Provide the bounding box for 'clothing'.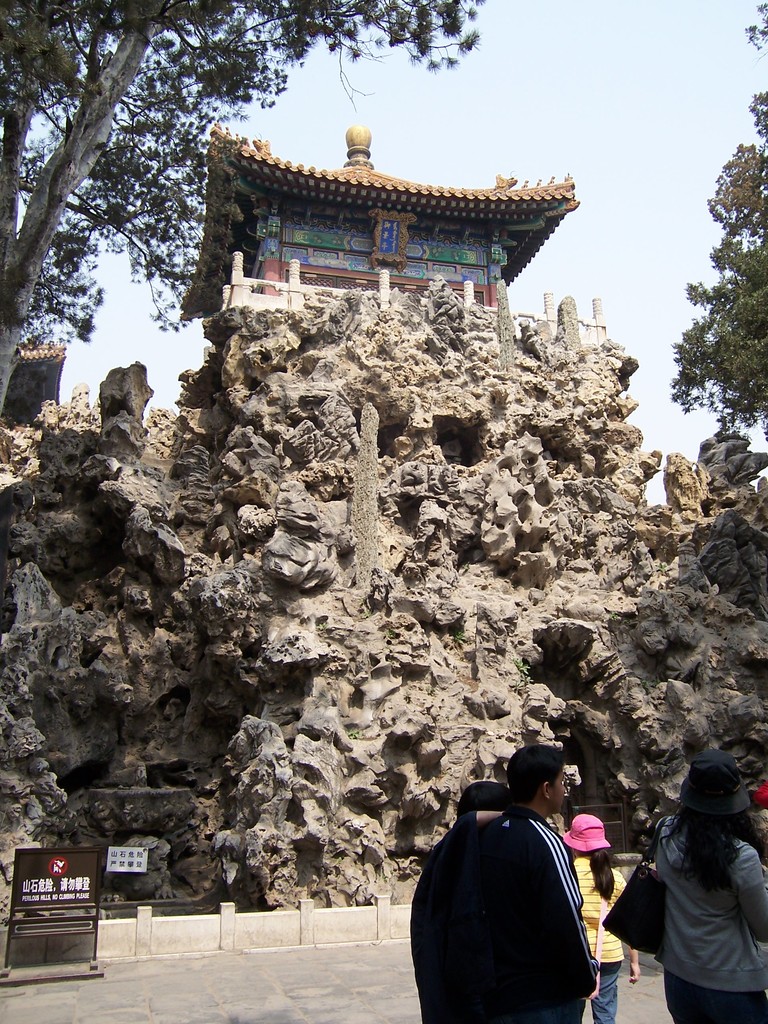
<bbox>477, 805, 596, 1017</bbox>.
